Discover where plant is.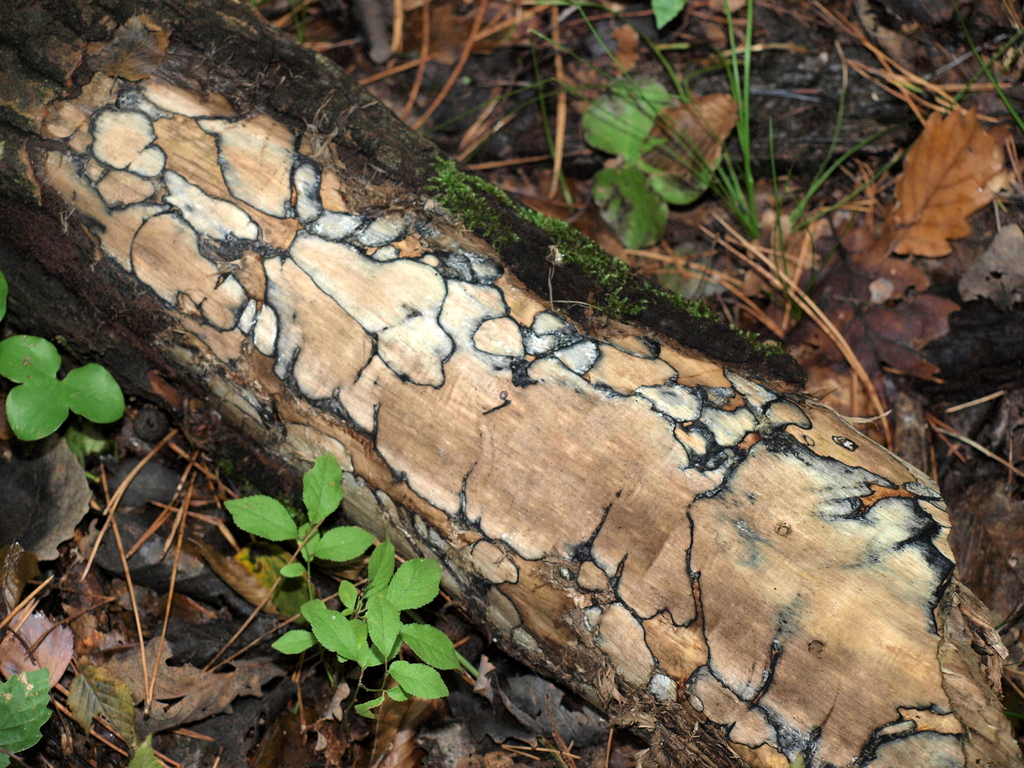
Discovered at (579, 65, 749, 257).
